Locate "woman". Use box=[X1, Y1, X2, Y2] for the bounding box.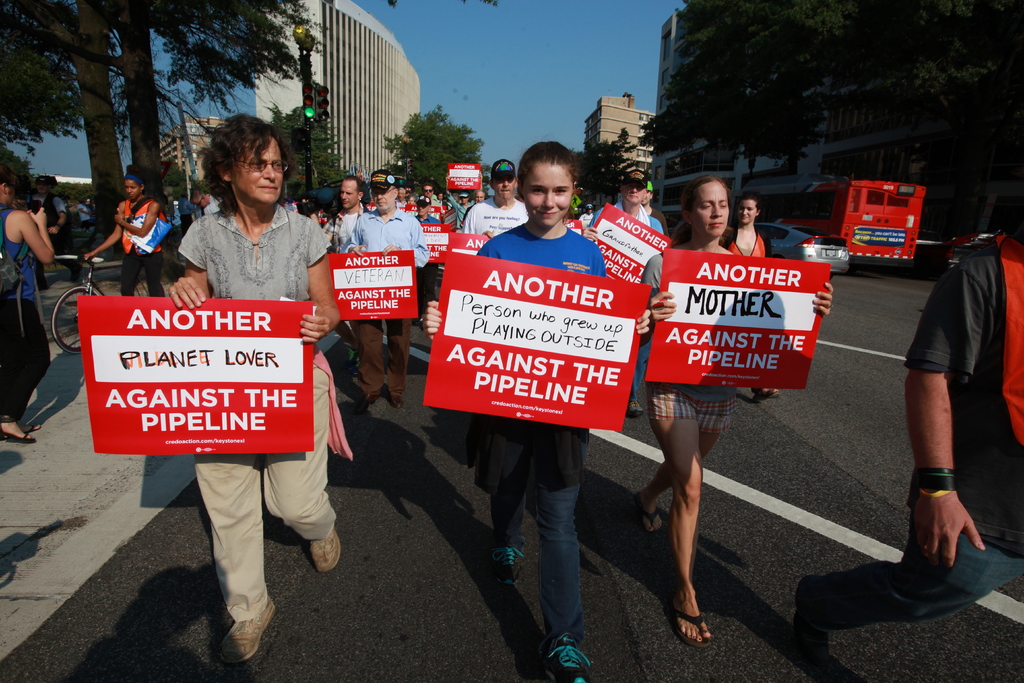
box=[727, 189, 777, 406].
